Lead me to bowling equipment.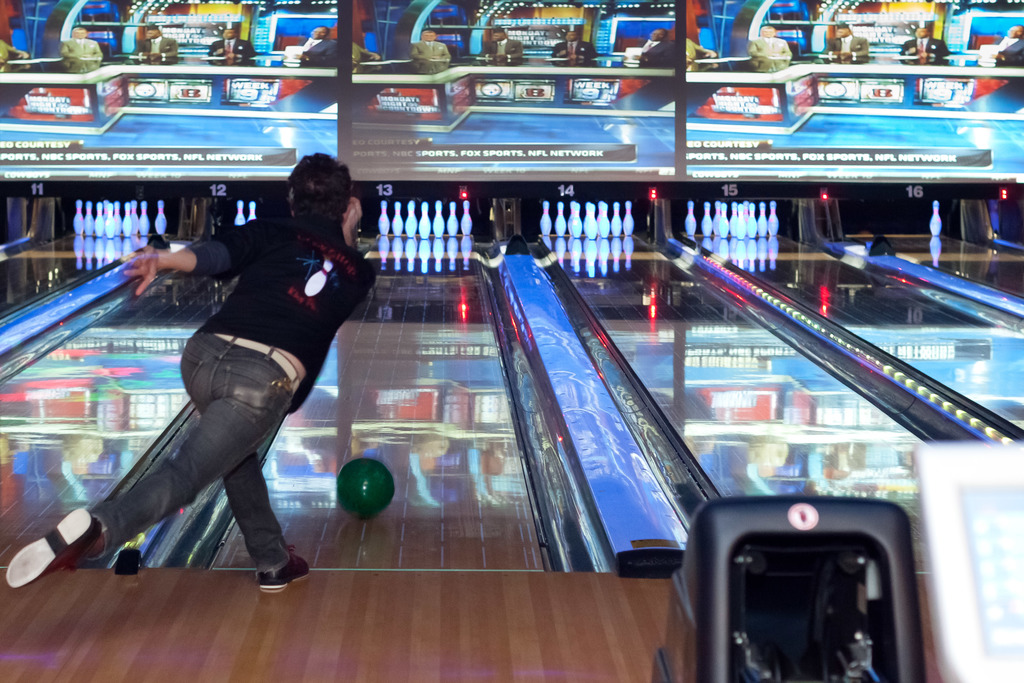
Lead to {"left": 378, "top": 199, "right": 391, "bottom": 235}.
